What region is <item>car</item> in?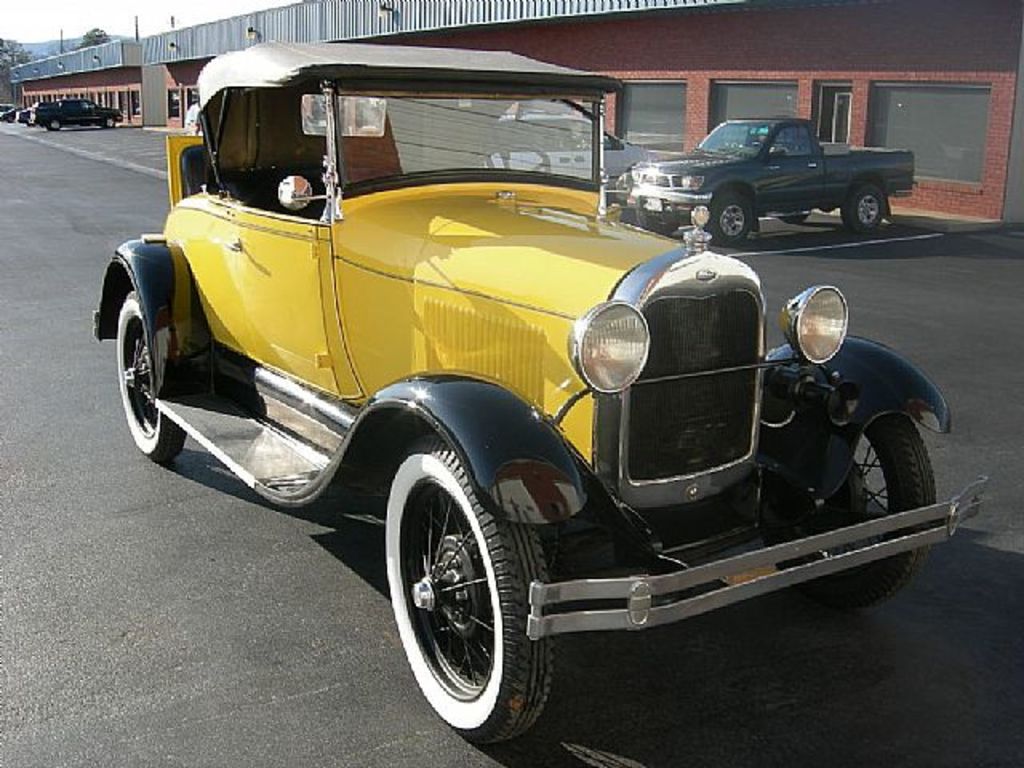
crop(96, 42, 990, 742).
